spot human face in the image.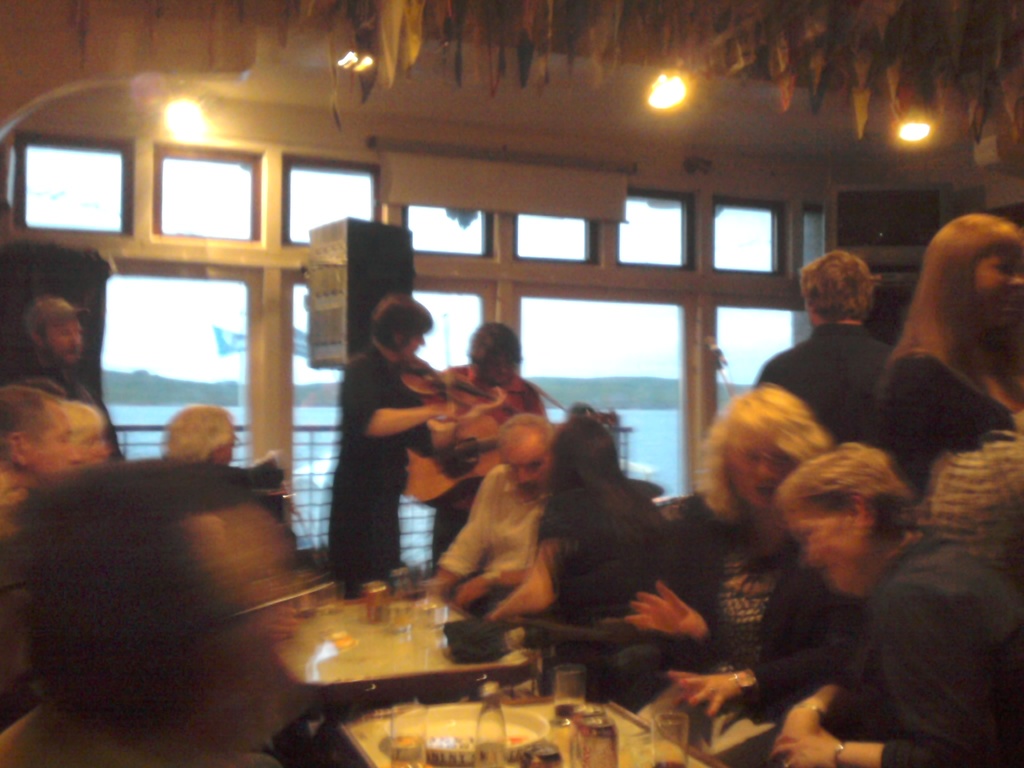
human face found at select_region(31, 400, 72, 468).
